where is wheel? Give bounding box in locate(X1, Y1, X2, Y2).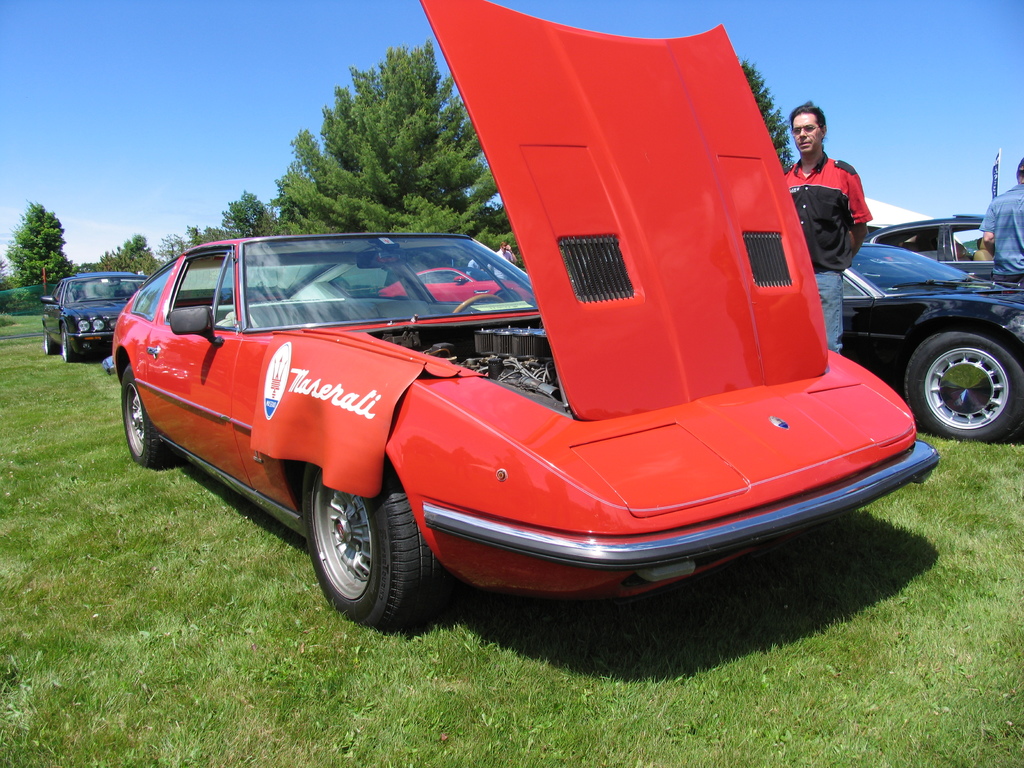
locate(61, 325, 76, 362).
